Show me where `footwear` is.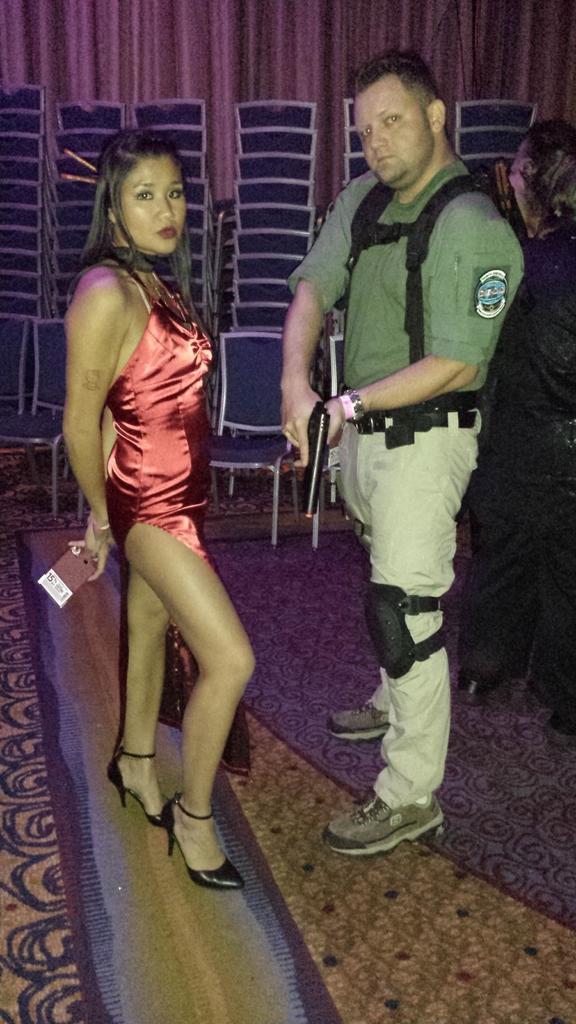
`footwear` is at x1=324, y1=706, x2=381, y2=745.
